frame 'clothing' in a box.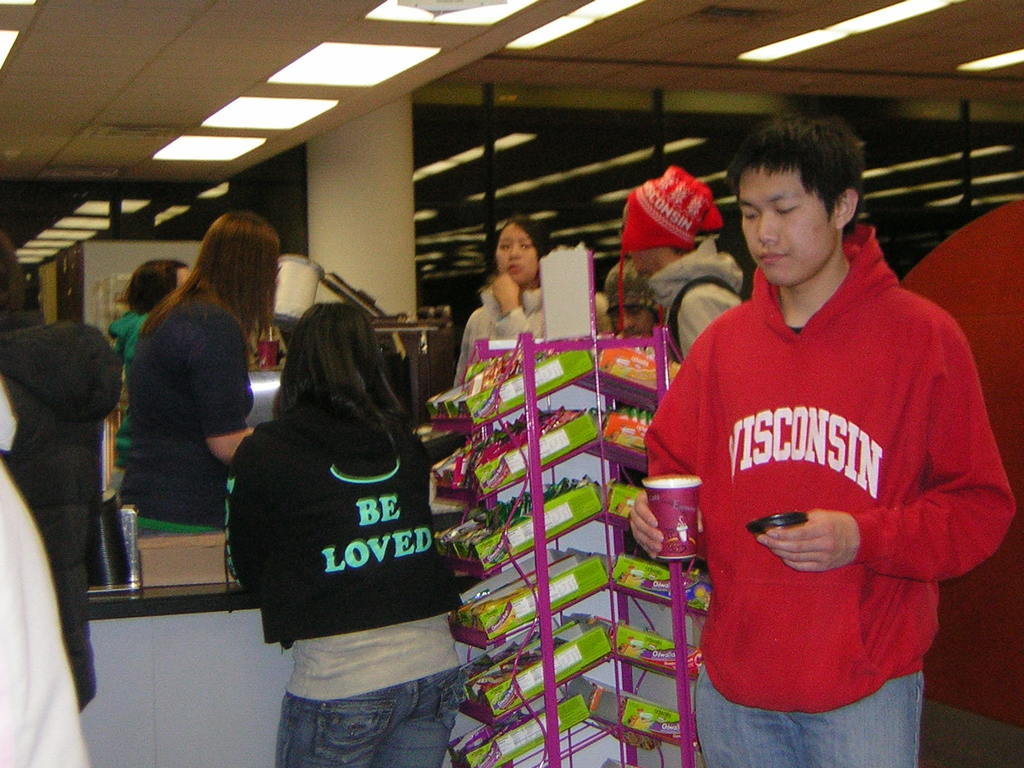
<bbox>0, 460, 91, 767</bbox>.
